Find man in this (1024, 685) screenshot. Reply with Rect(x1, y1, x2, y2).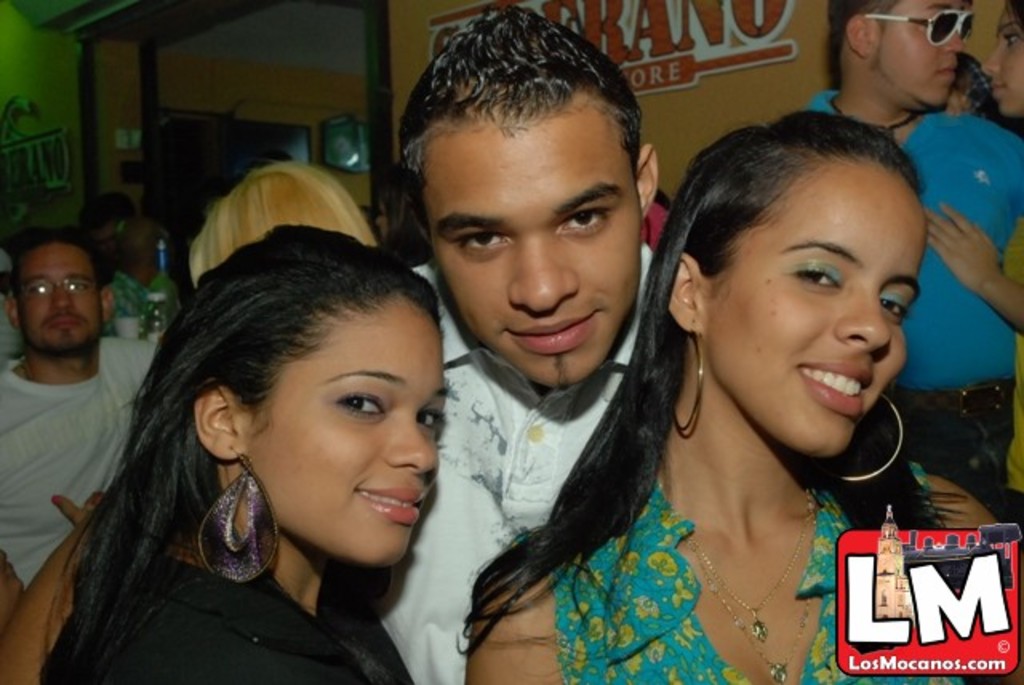
Rect(798, 0, 1022, 527).
